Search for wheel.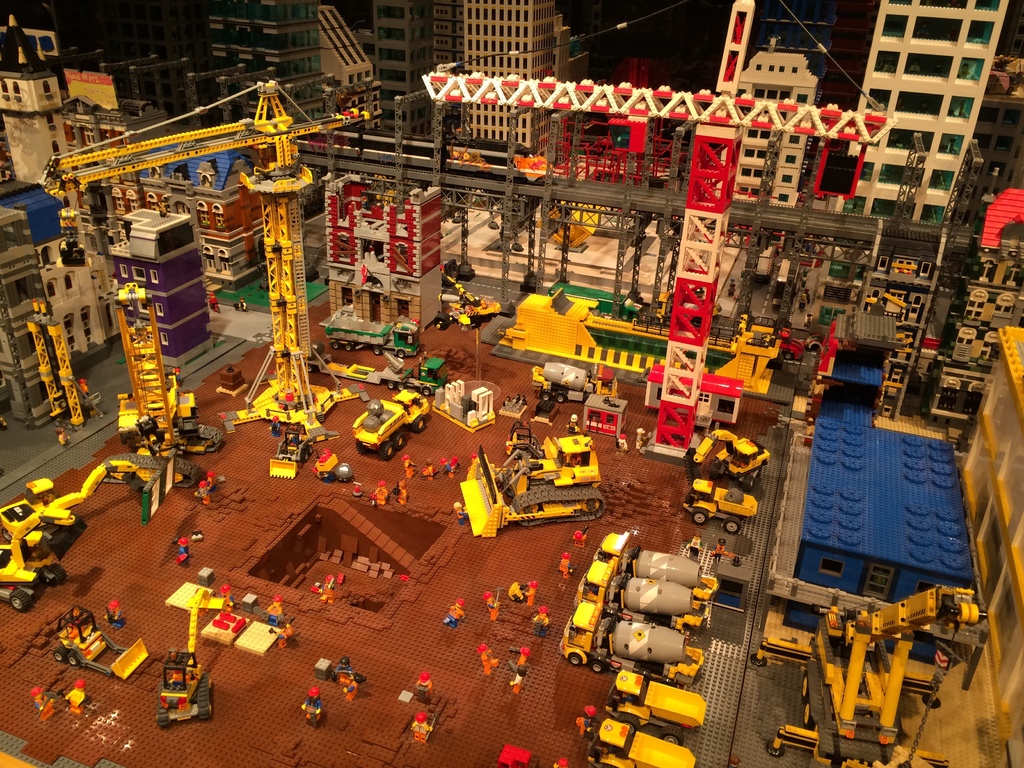
Found at x1=374, y1=347, x2=383, y2=358.
